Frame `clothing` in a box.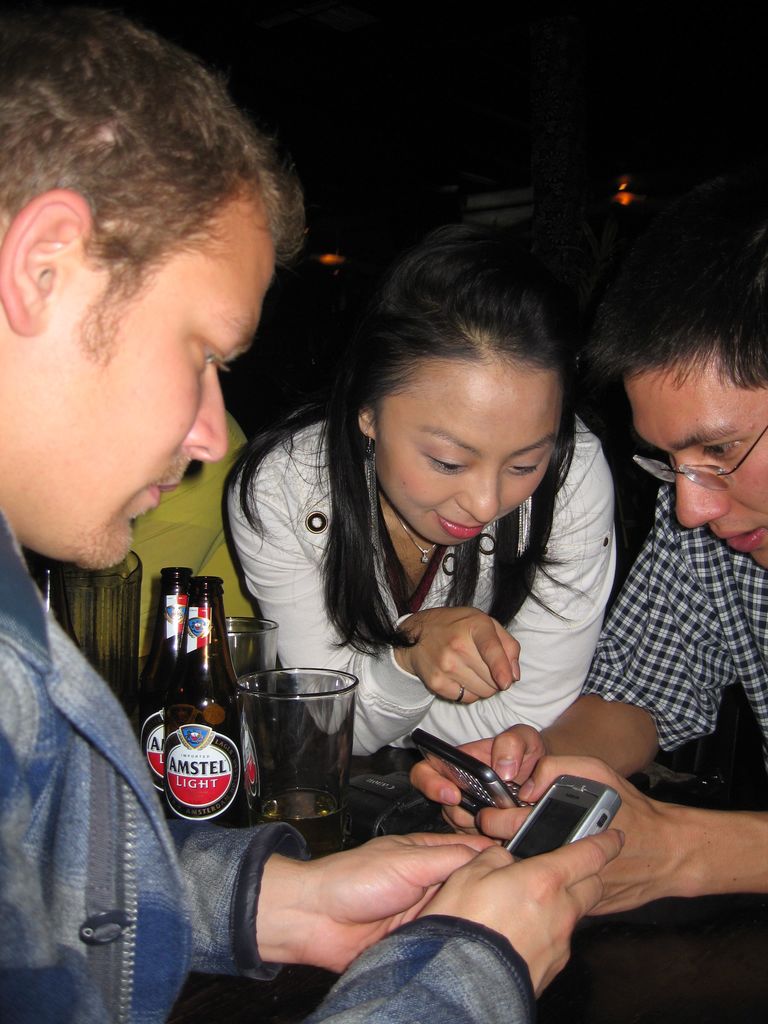
(0,498,532,1023).
